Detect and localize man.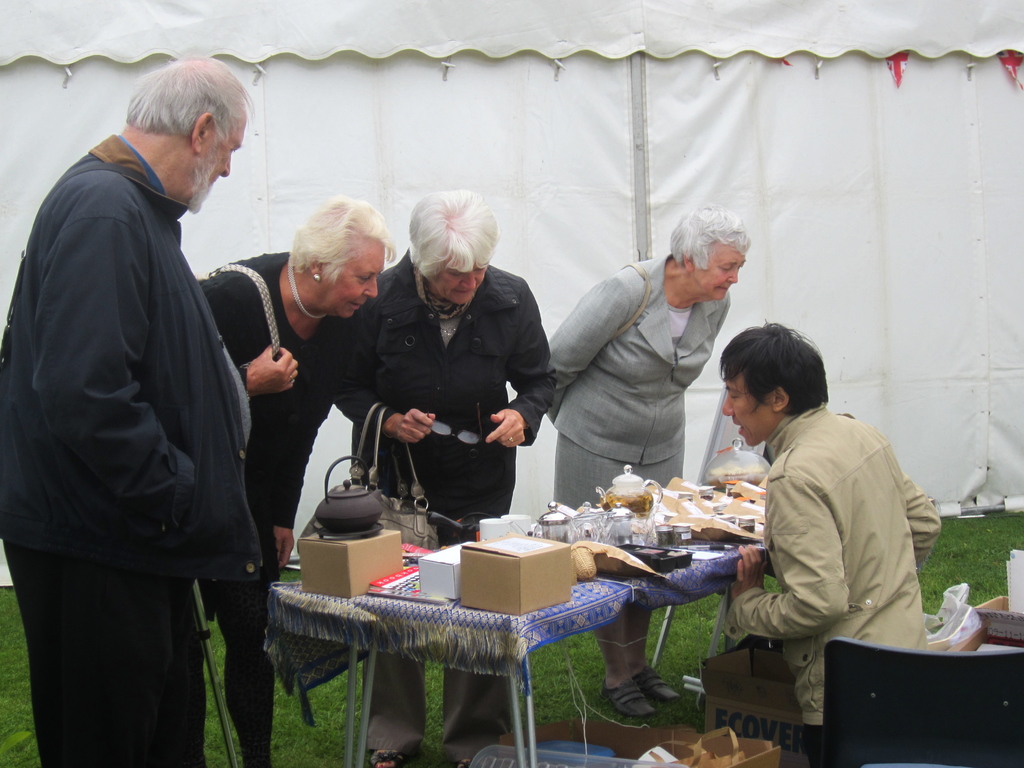
Localized at box(717, 323, 939, 762).
